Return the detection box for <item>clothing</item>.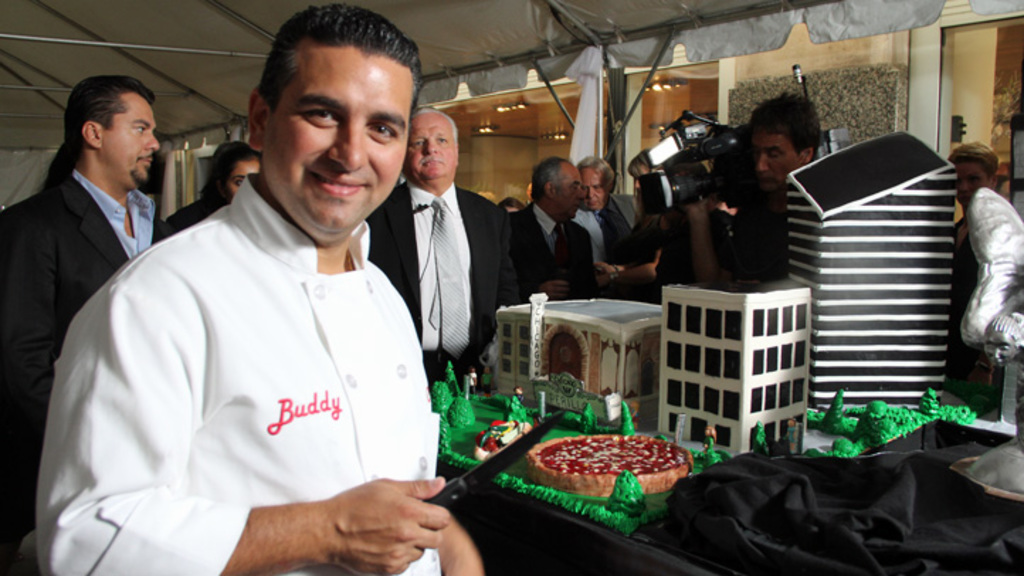
rect(152, 180, 234, 253).
